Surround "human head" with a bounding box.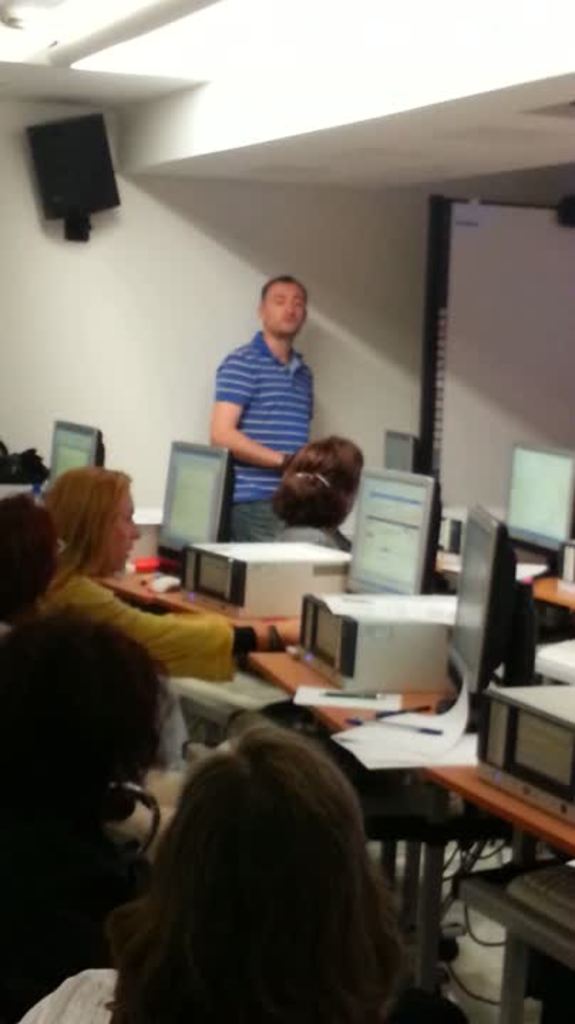
left=0, top=616, right=165, bottom=805.
